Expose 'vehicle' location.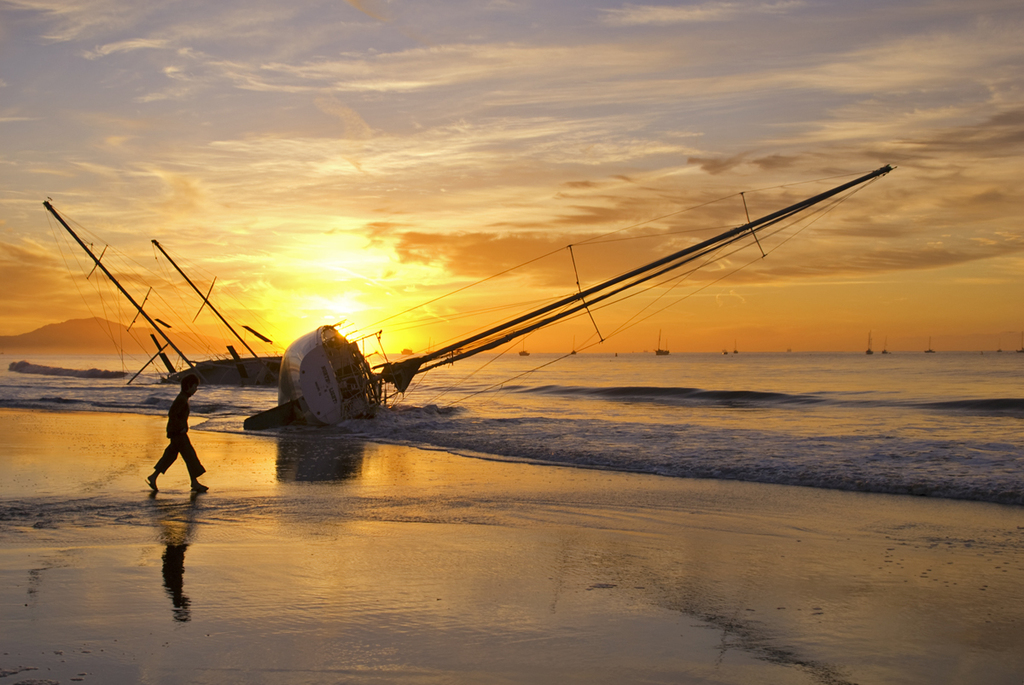
Exposed at crop(242, 165, 895, 436).
